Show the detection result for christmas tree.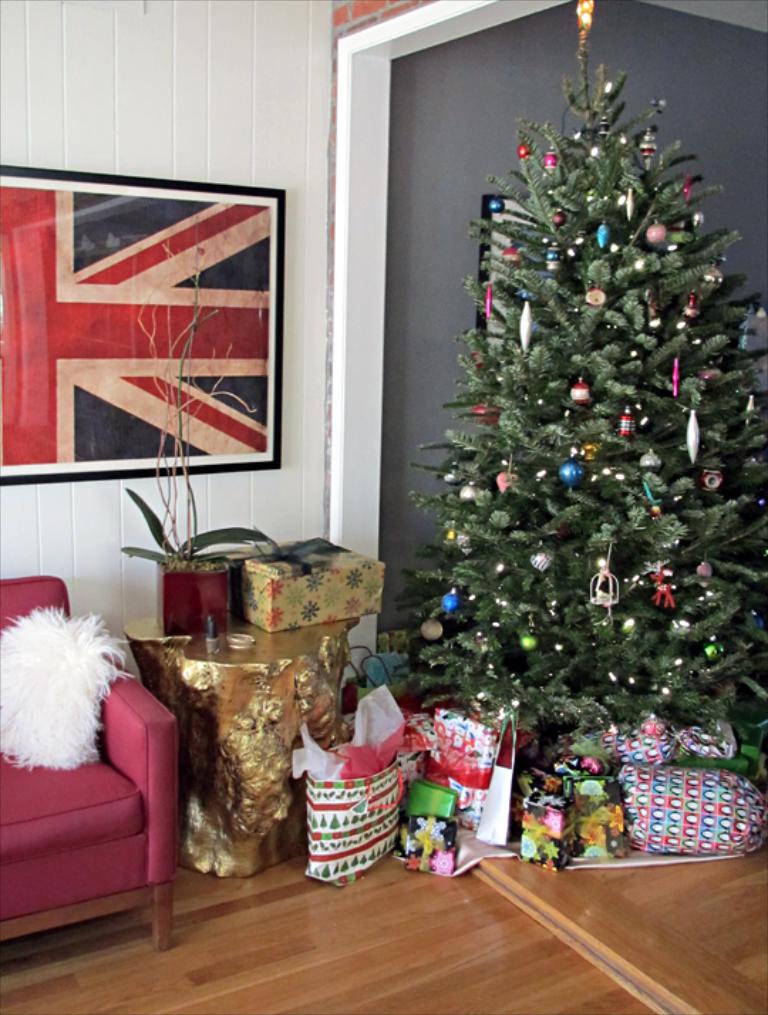
{"left": 373, "top": 0, "right": 767, "bottom": 793}.
